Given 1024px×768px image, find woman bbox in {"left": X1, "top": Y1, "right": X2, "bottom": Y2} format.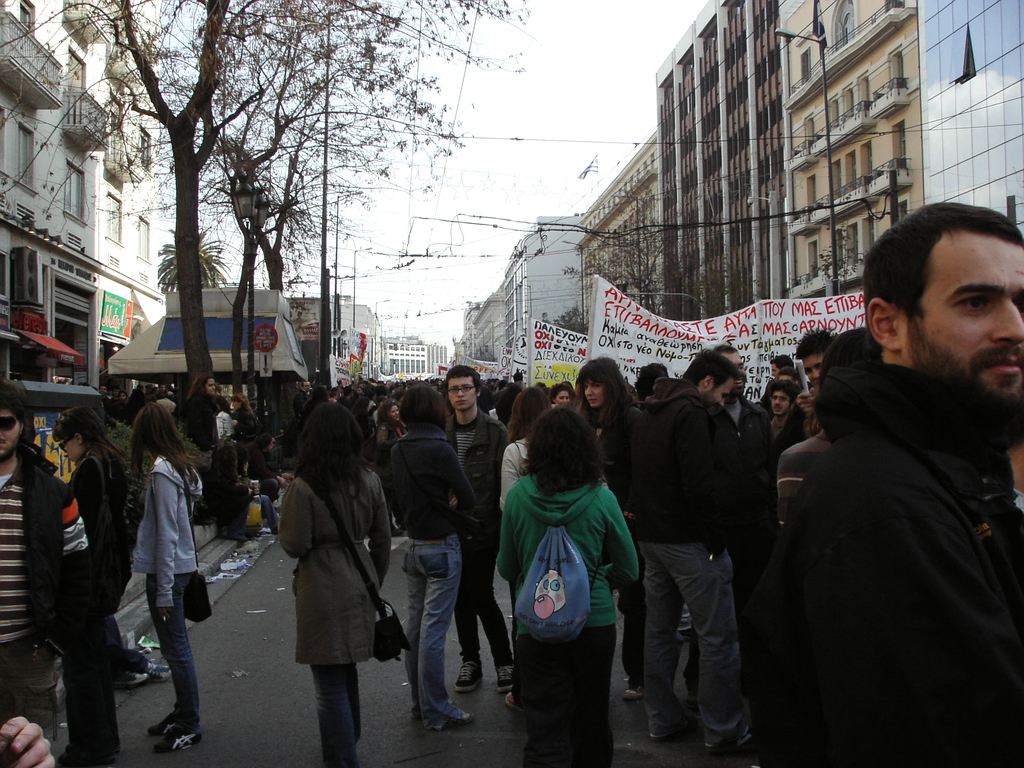
{"left": 260, "top": 410, "right": 390, "bottom": 742}.
